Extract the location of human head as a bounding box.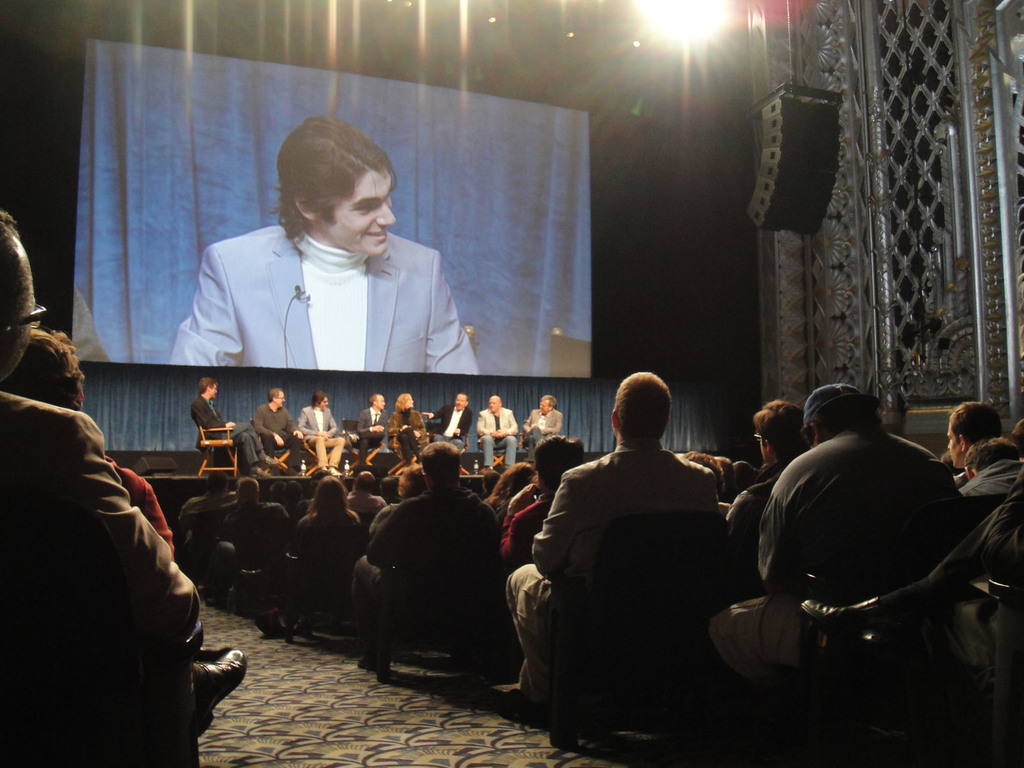
bbox=(0, 330, 83, 410).
